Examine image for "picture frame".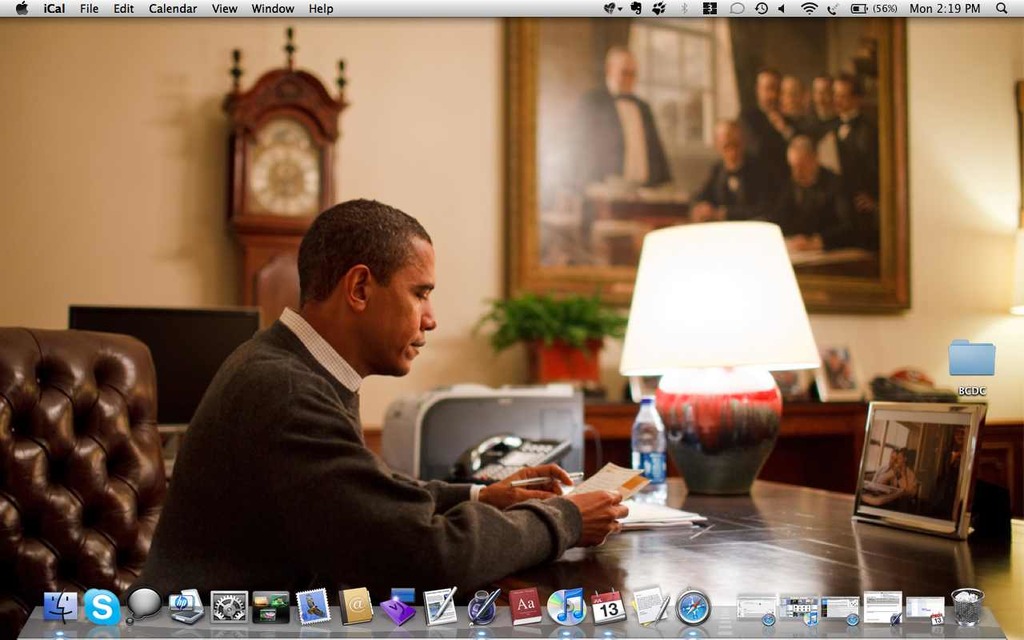
Examination result: x1=505, y1=17, x2=909, y2=309.
